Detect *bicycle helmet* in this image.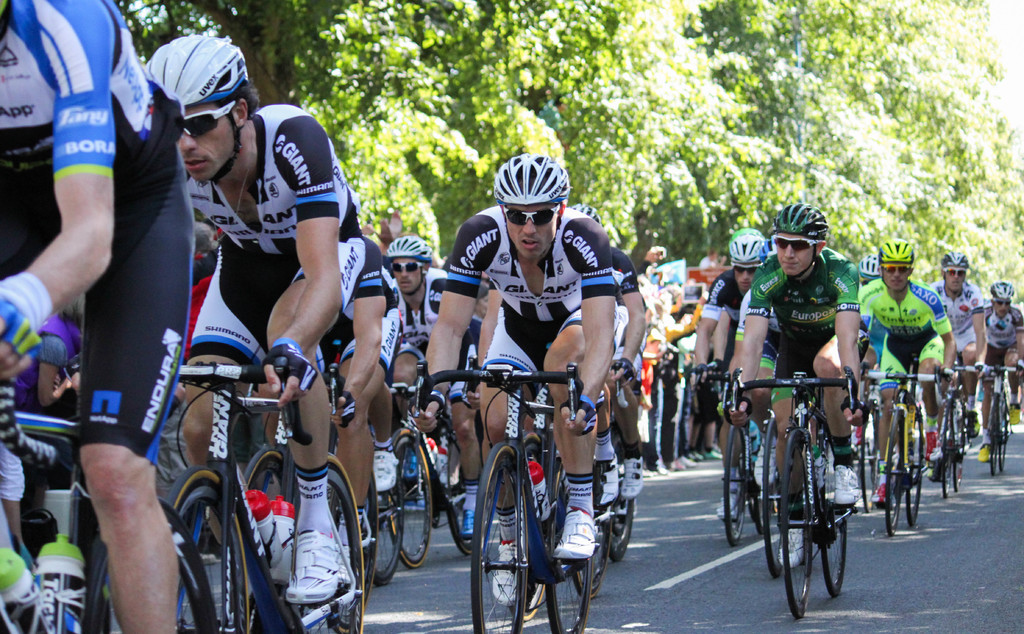
Detection: bbox(490, 153, 572, 207).
